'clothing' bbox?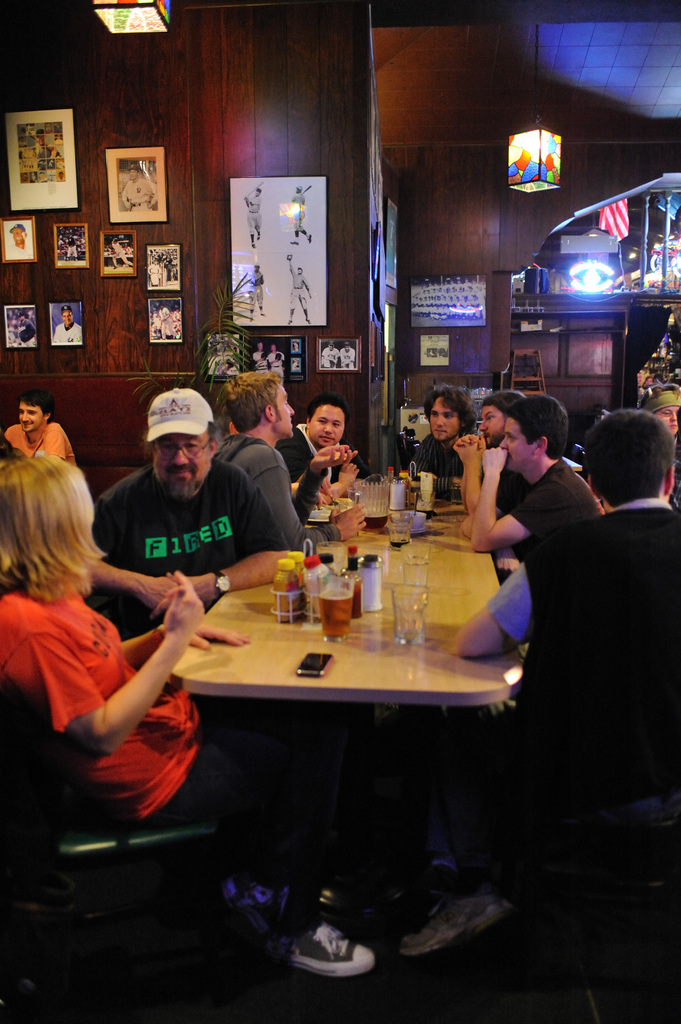
(x1=234, y1=437, x2=315, y2=545)
